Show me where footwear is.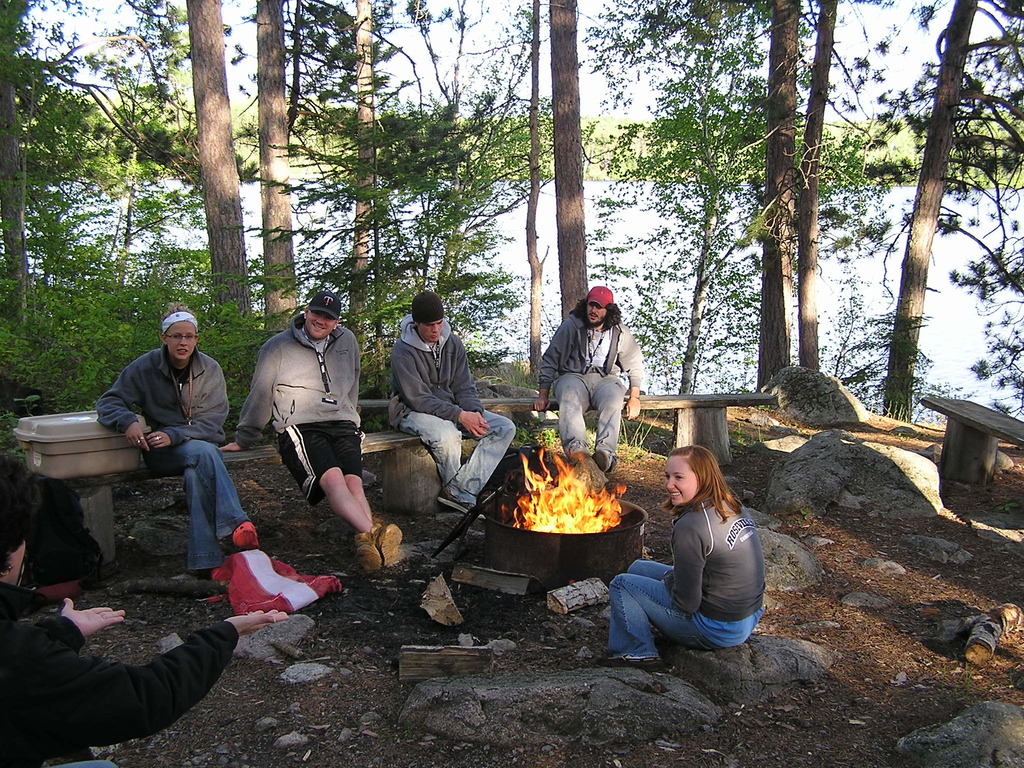
footwear is at {"left": 371, "top": 524, "right": 403, "bottom": 566}.
